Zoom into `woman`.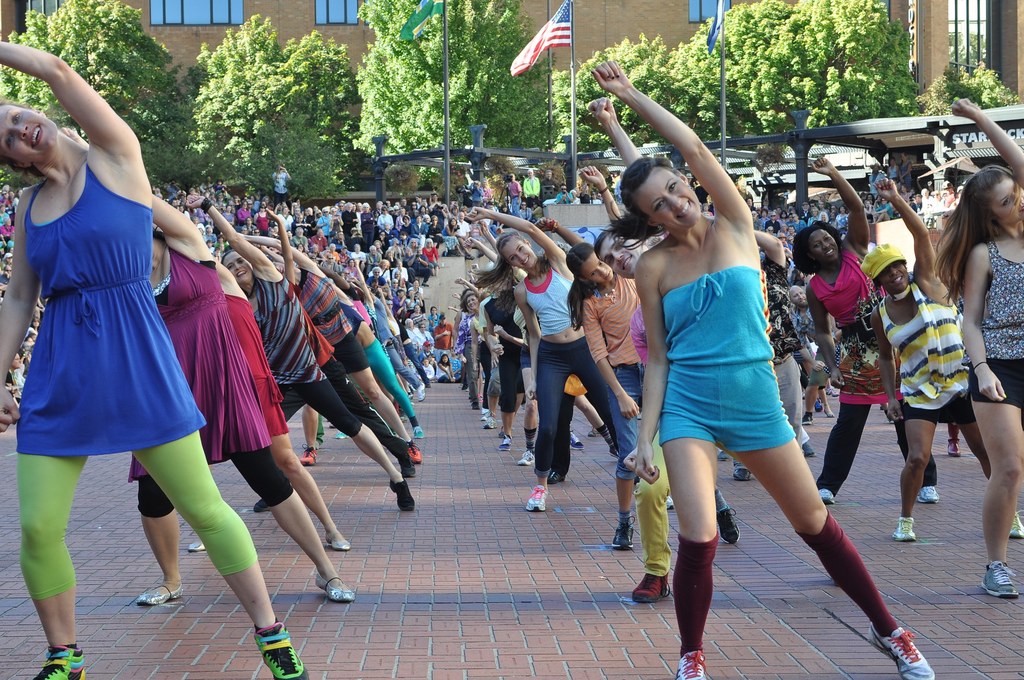
Zoom target: locate(424, 238, 441, 276).
